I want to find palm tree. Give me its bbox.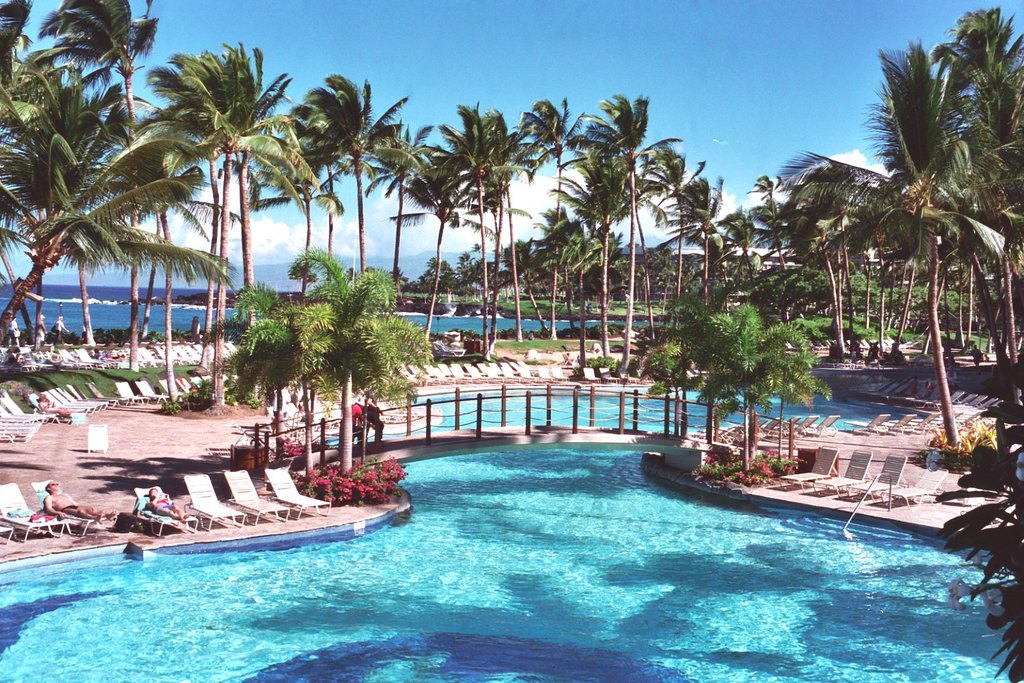
BBox(511, 93, 571, 266).
